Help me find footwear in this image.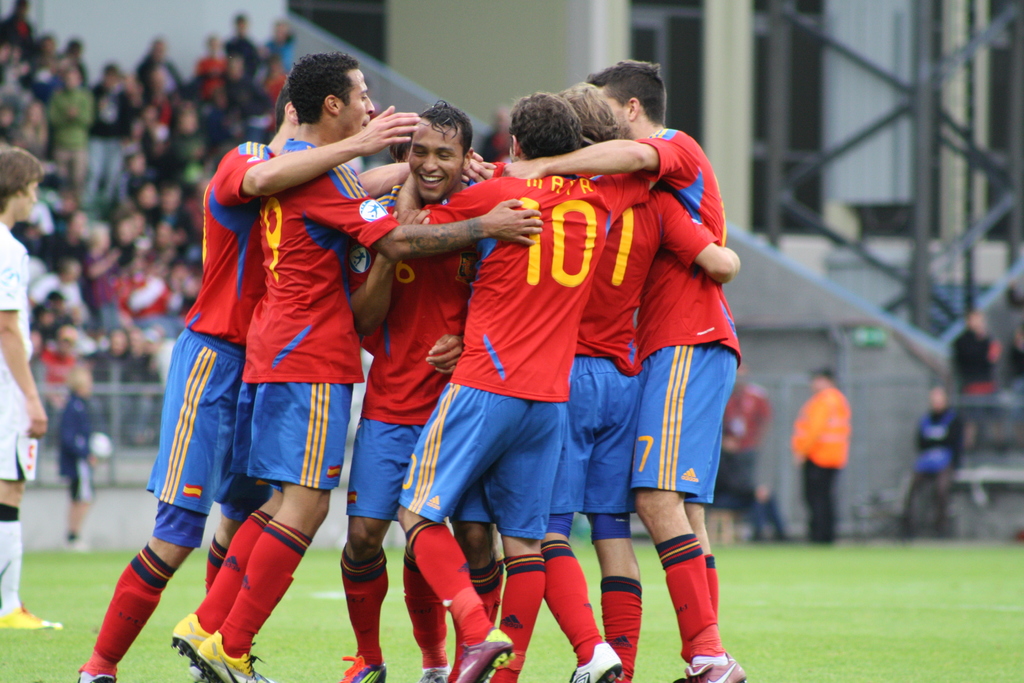
Found it: box(562, 636, 622, 682).
